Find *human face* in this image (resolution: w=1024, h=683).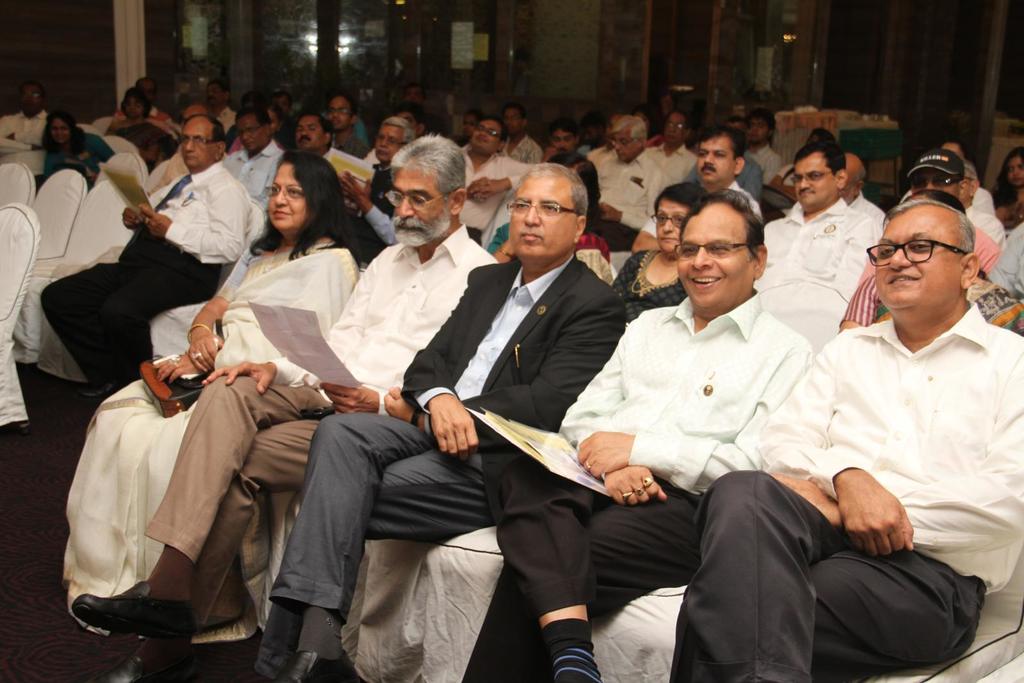
586,128,598,141.
